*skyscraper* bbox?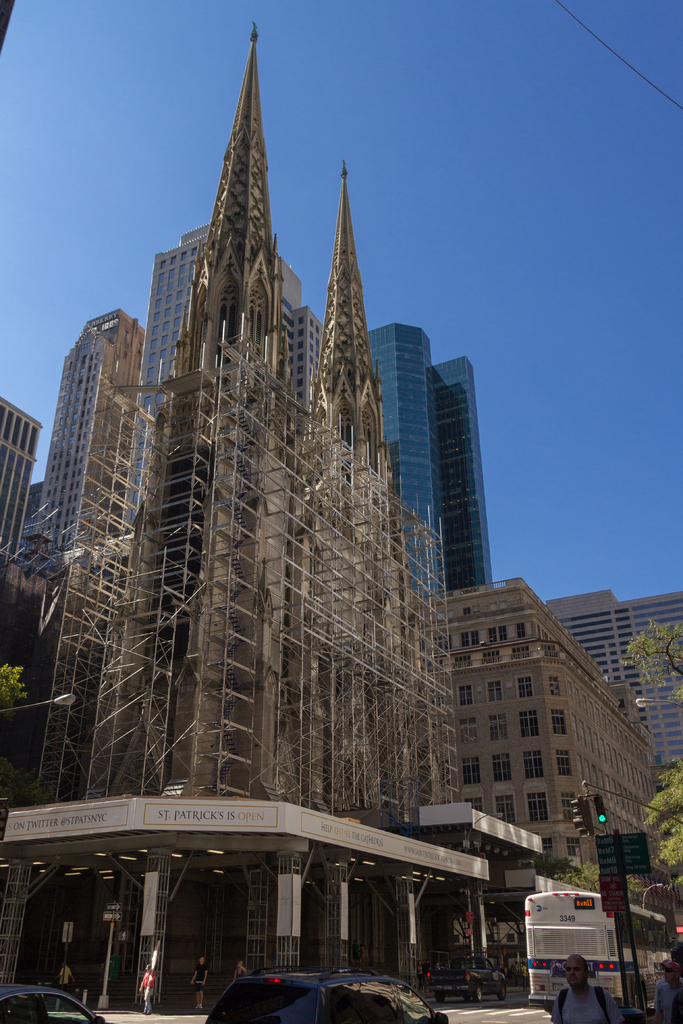
541:592:682:772
